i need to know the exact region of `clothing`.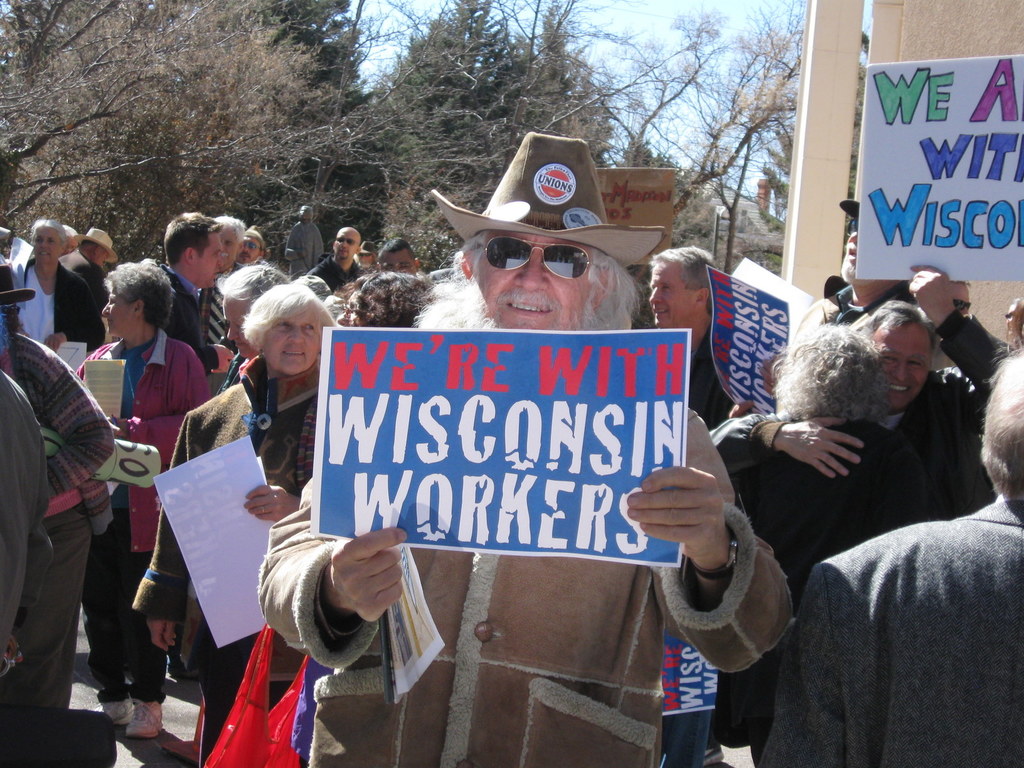
Region: 287/216/326/274.
